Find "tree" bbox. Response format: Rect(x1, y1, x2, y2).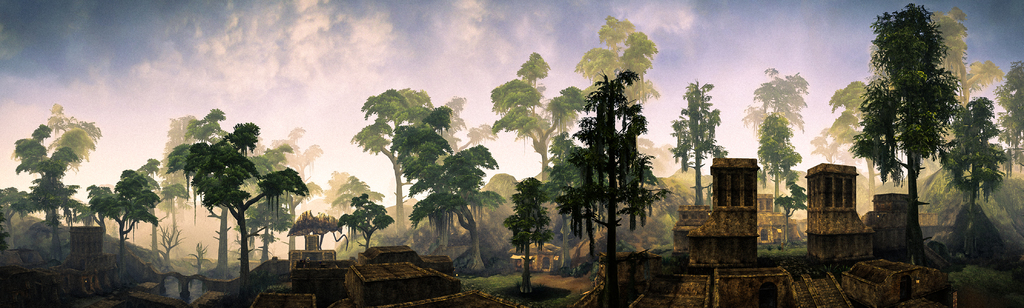
Rect(775, 182, 805, 236).
